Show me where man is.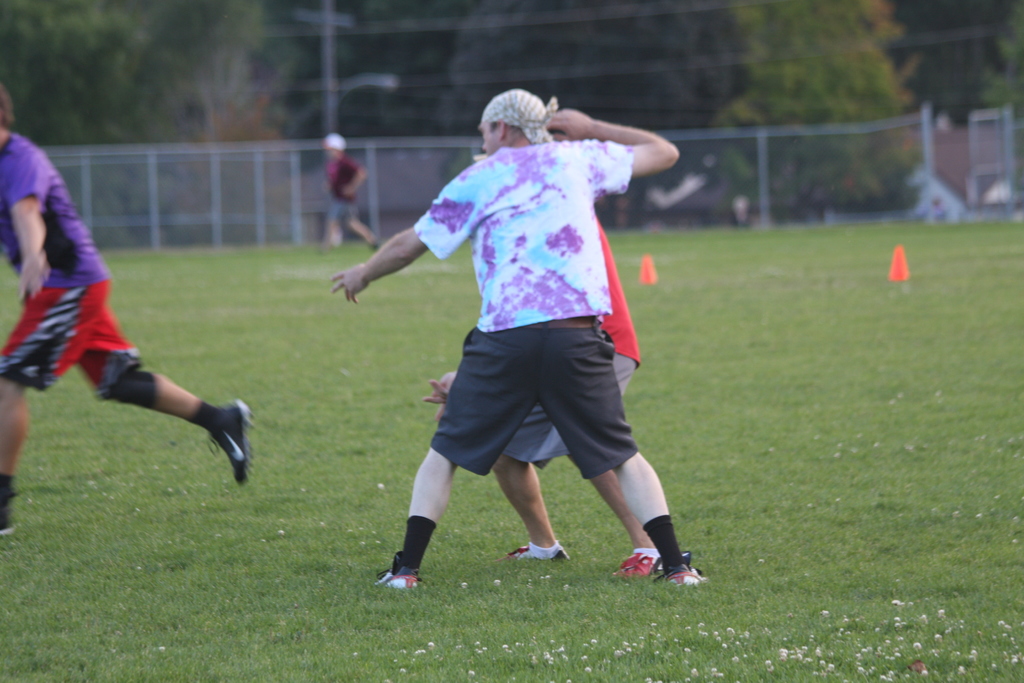
man is at x1=0, y1=81, x2=254, y2=536.
